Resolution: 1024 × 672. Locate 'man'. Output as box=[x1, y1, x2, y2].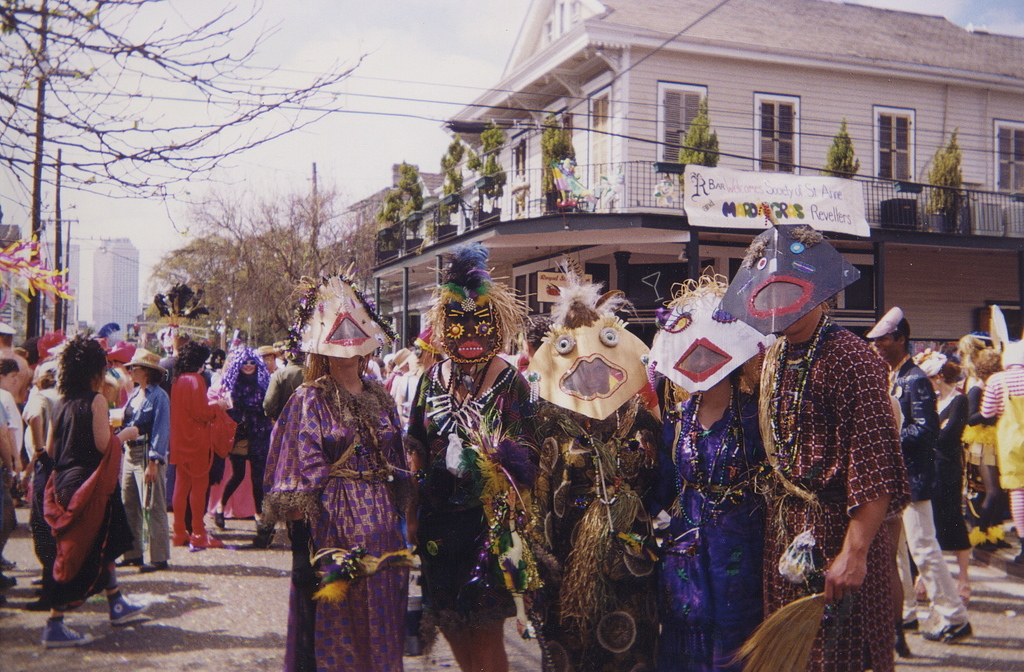
box=[700, 218, 909, 671].
